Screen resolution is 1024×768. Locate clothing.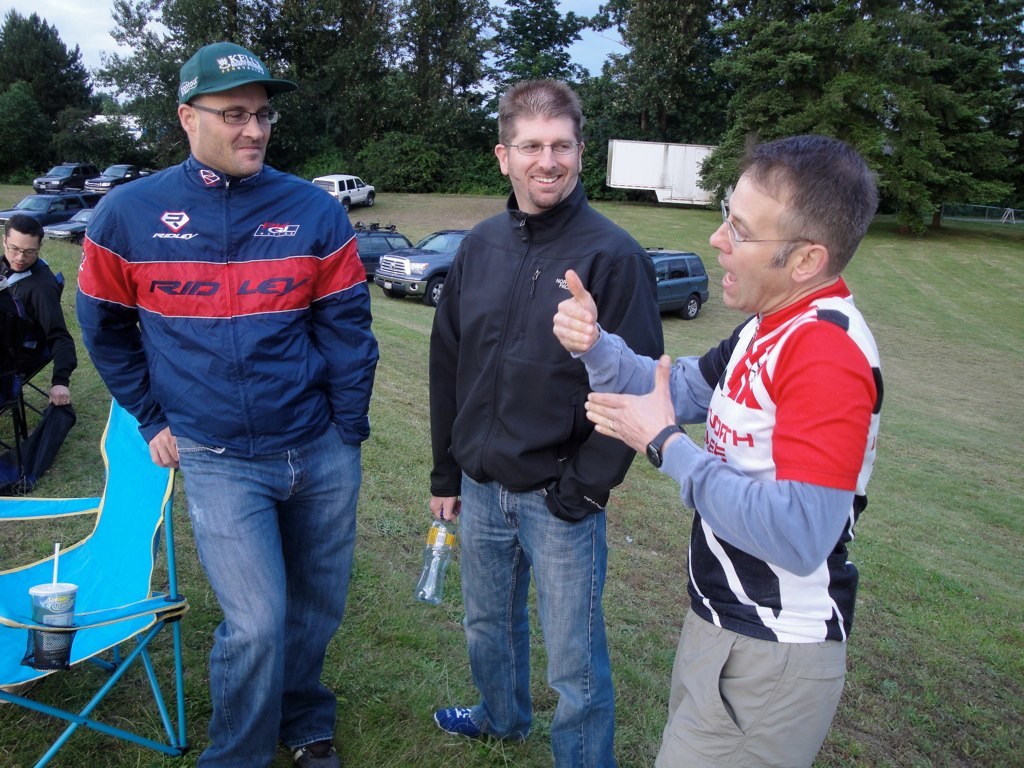
576/278/879/767.
